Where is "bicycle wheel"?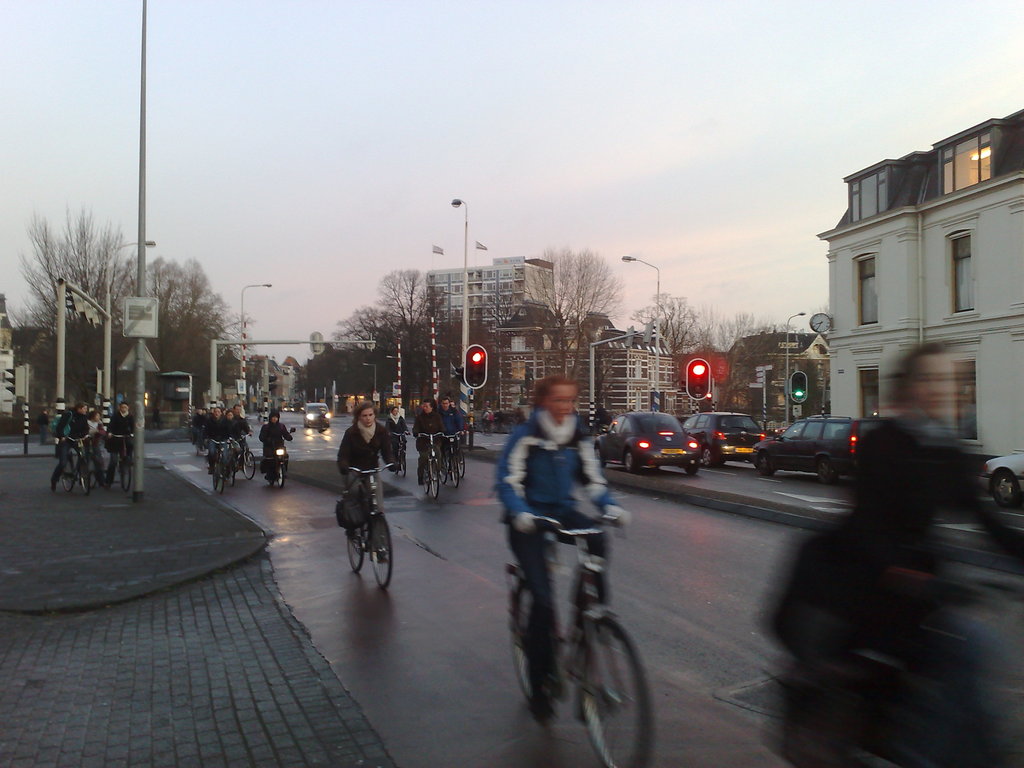
detection(120, 460, 130, 492).
